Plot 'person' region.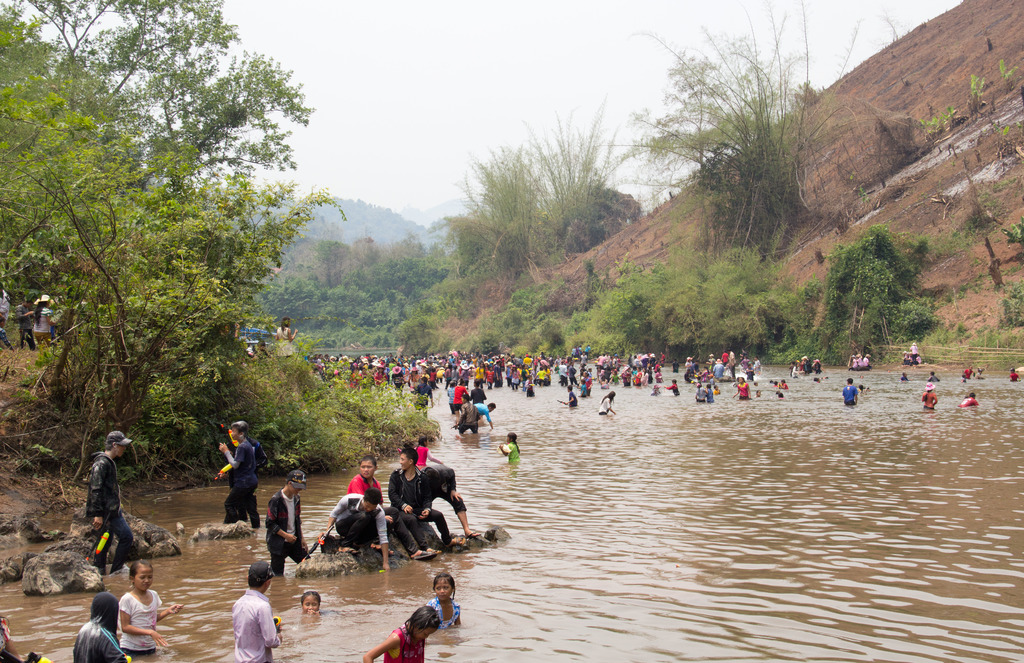
Plotted at bbox=[665, 380, 681, 395].
